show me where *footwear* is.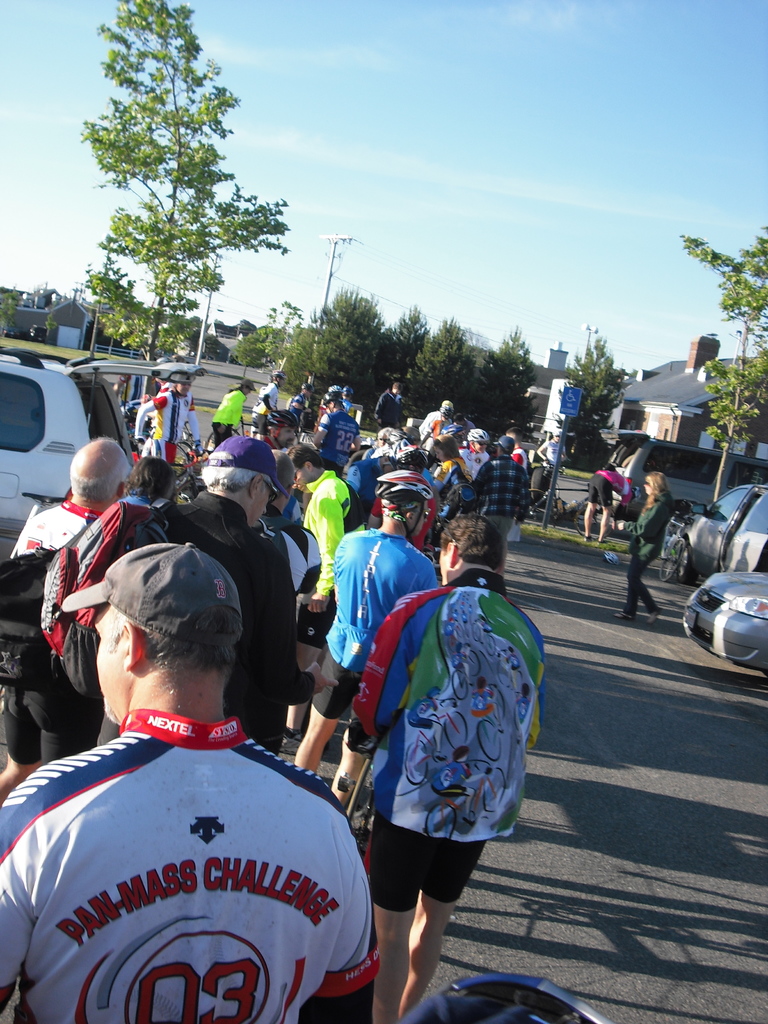
*footwear* is at <box>652,605,671,633</box>.
